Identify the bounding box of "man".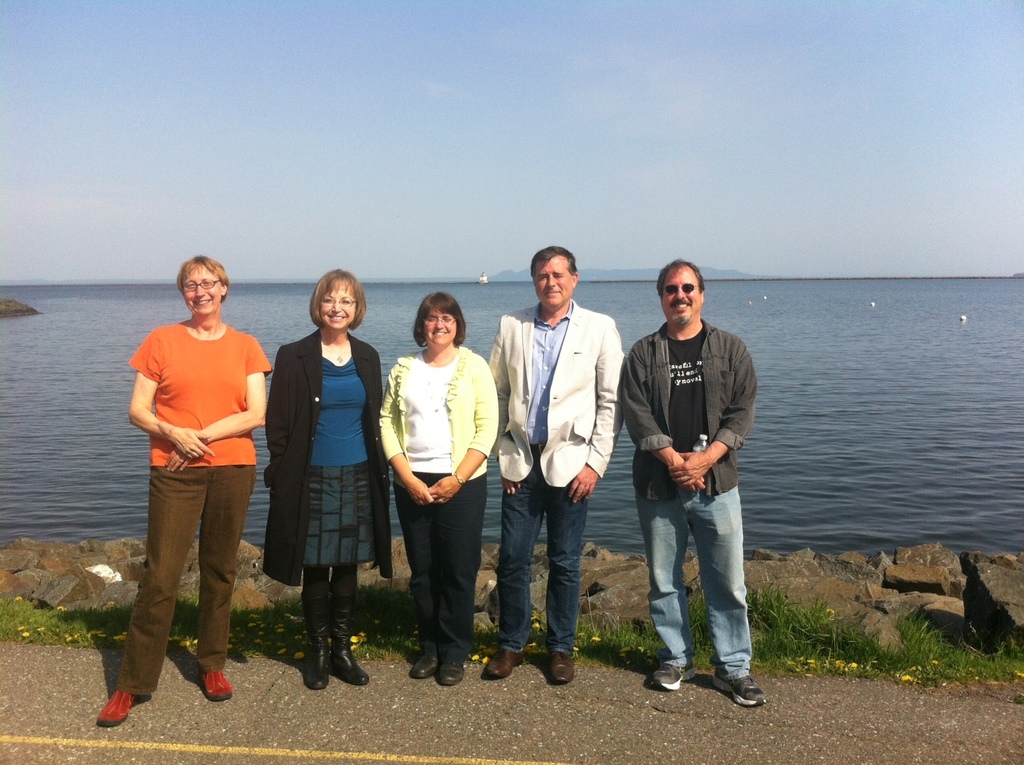
<box>615,266,766,705</box>.
